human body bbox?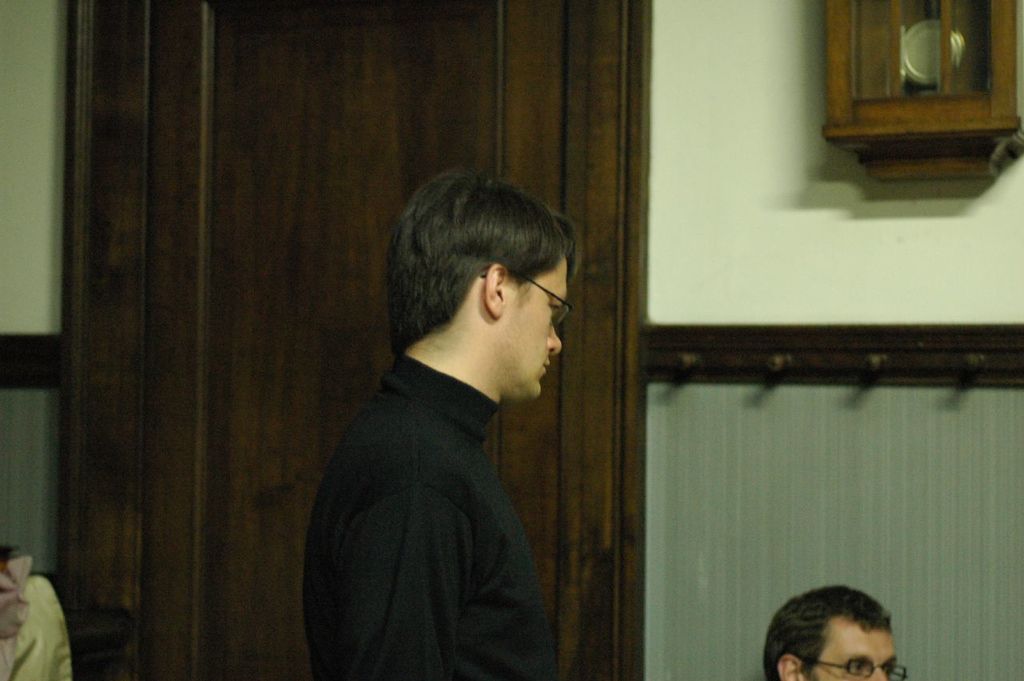
298, 218, 589, 680
